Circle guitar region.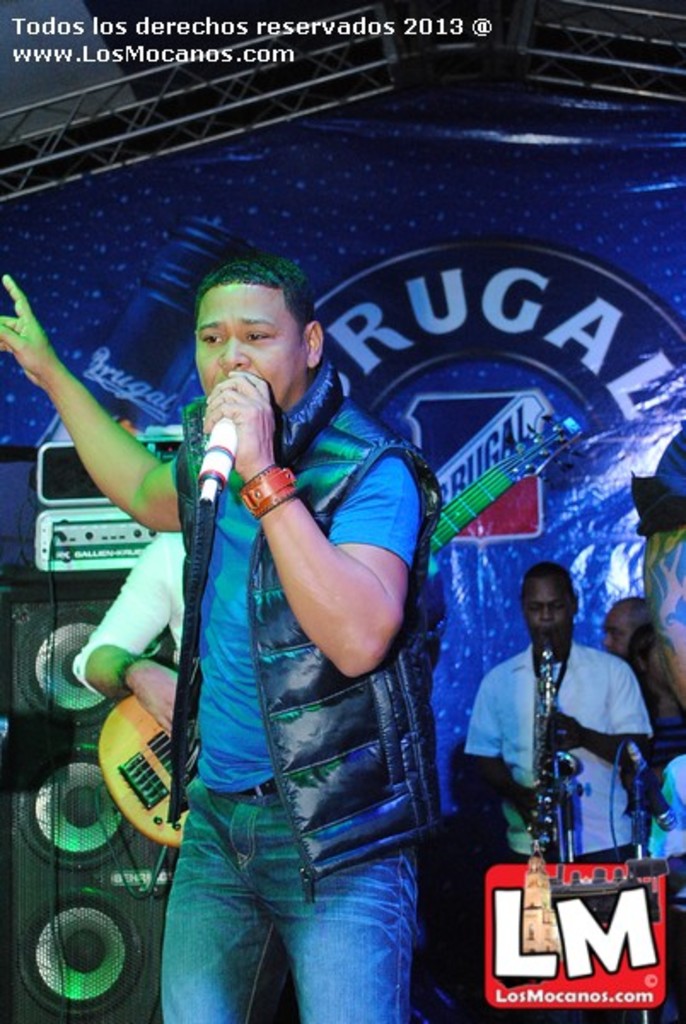
Region: [94,660,201,850].
